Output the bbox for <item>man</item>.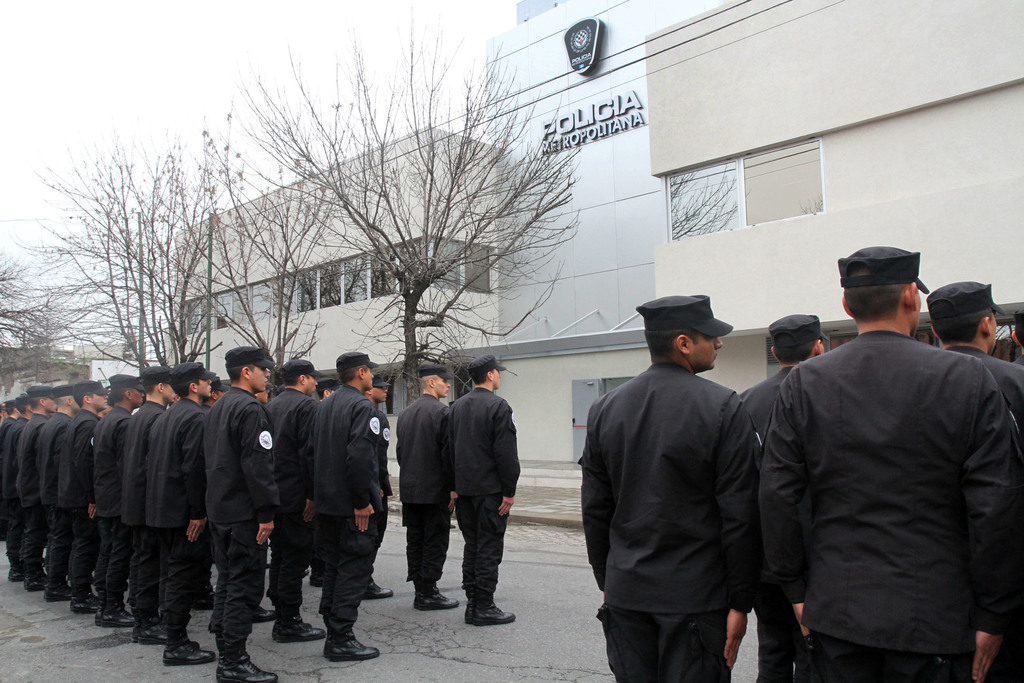
746 312 842 674.
